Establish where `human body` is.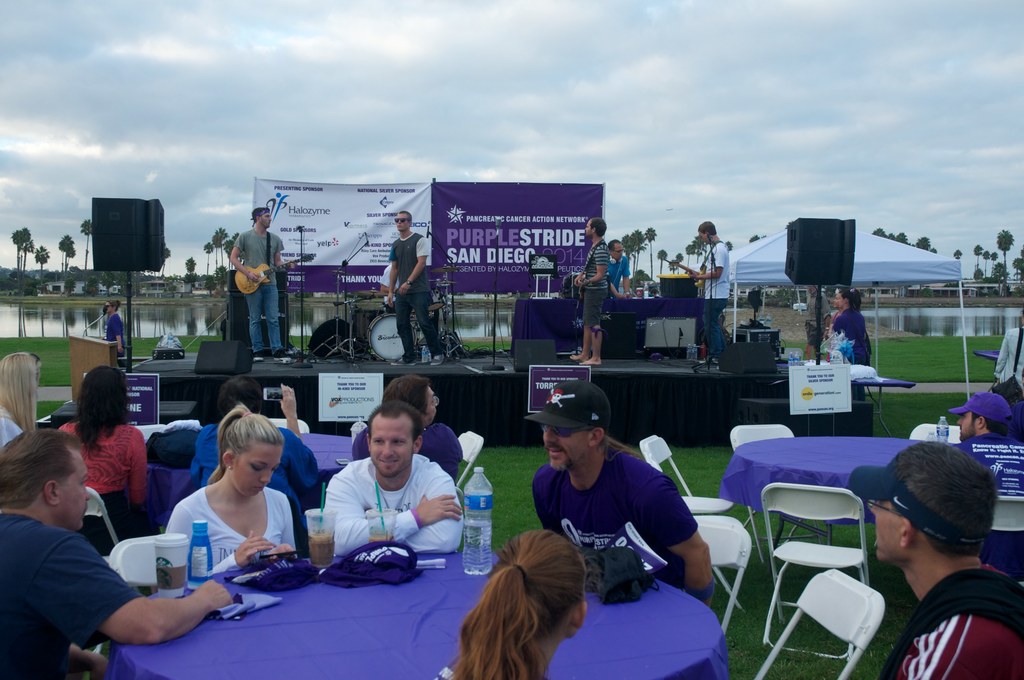
Established at region(691, 221, 739, 357).
